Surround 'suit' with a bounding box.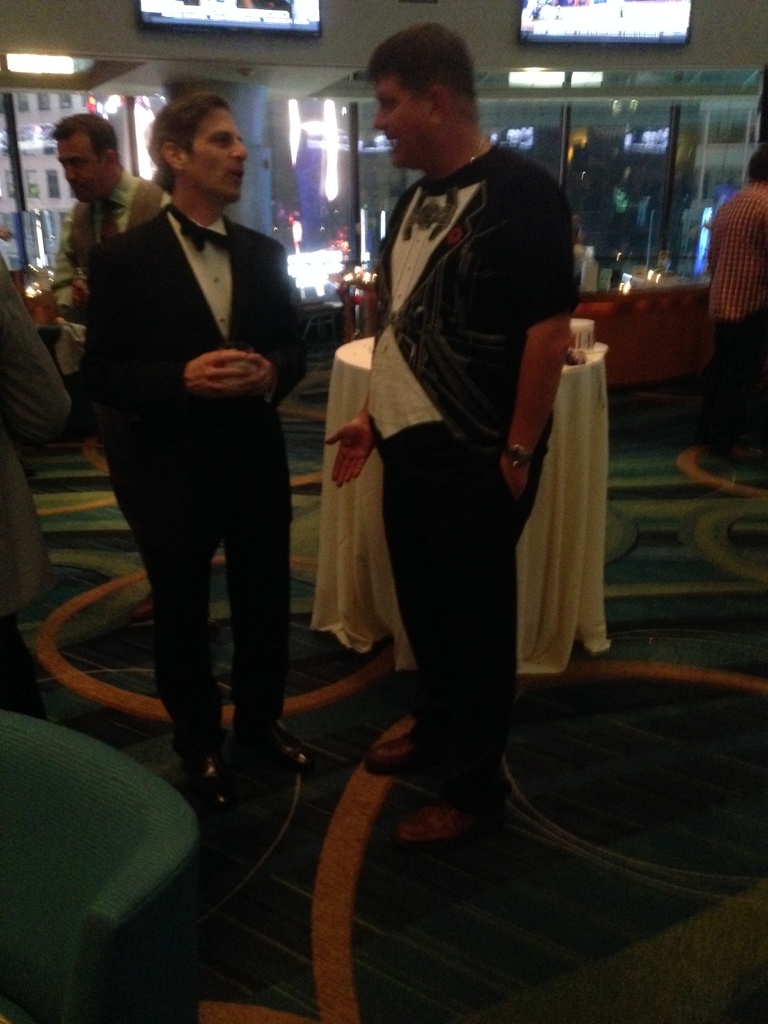
rect(71, 86, 335, 812).
